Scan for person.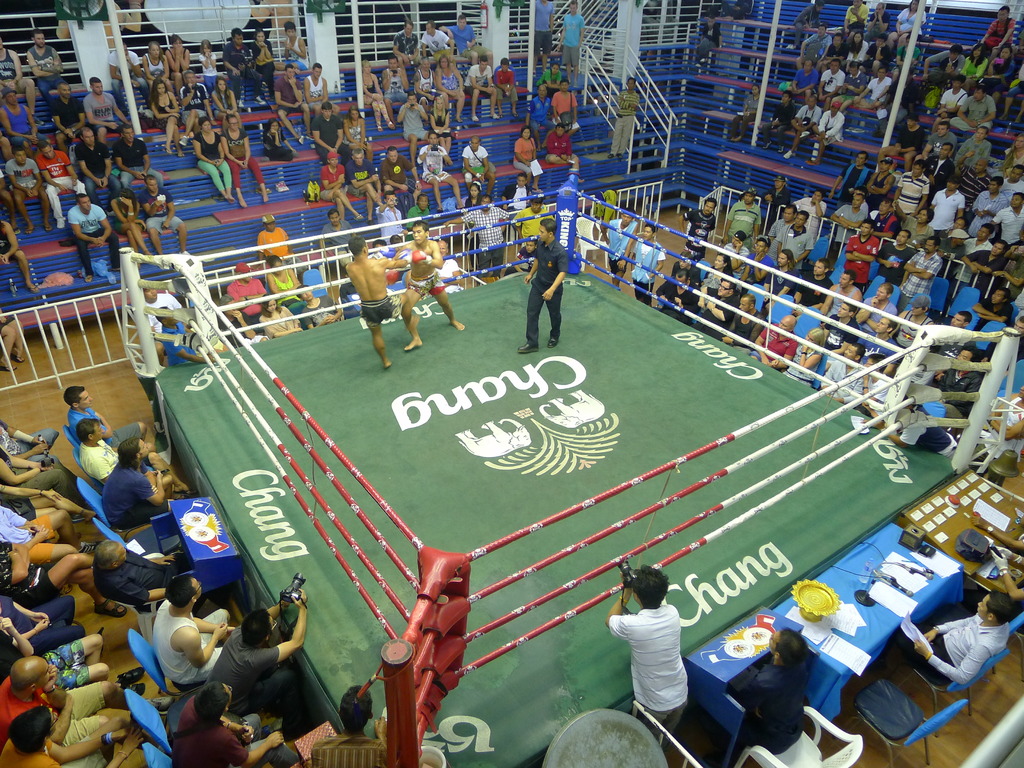
Scan result: {"left": 387, "top": 18, "right": 424, "bottom": 72}.
